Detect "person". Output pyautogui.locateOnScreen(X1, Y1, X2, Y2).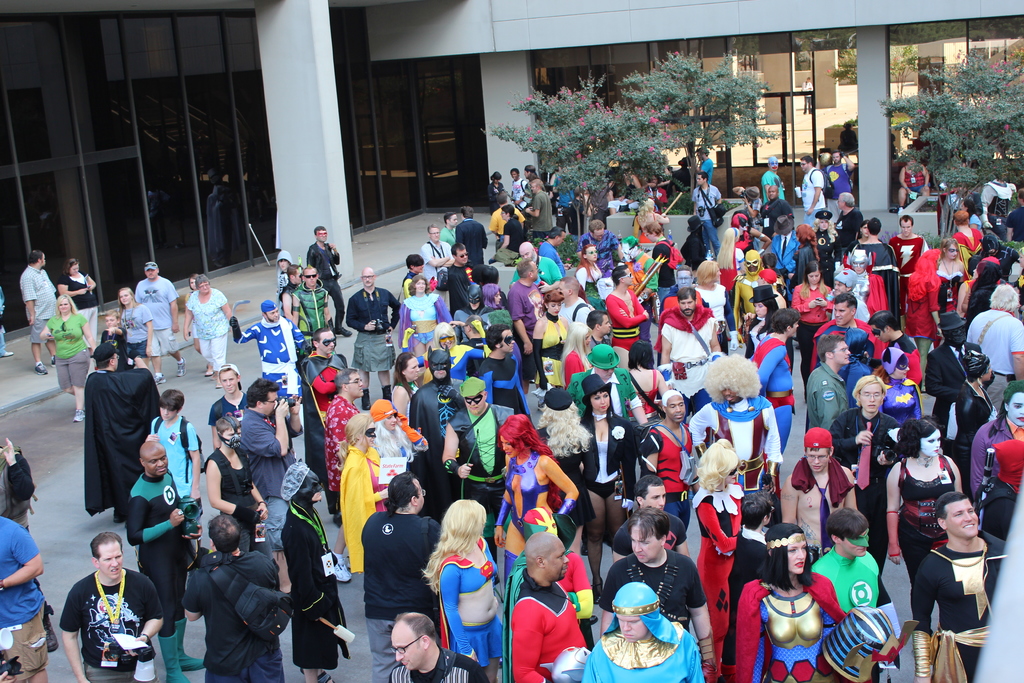
pyautogui.locateOnScreen(136, 259, 180, 375).
